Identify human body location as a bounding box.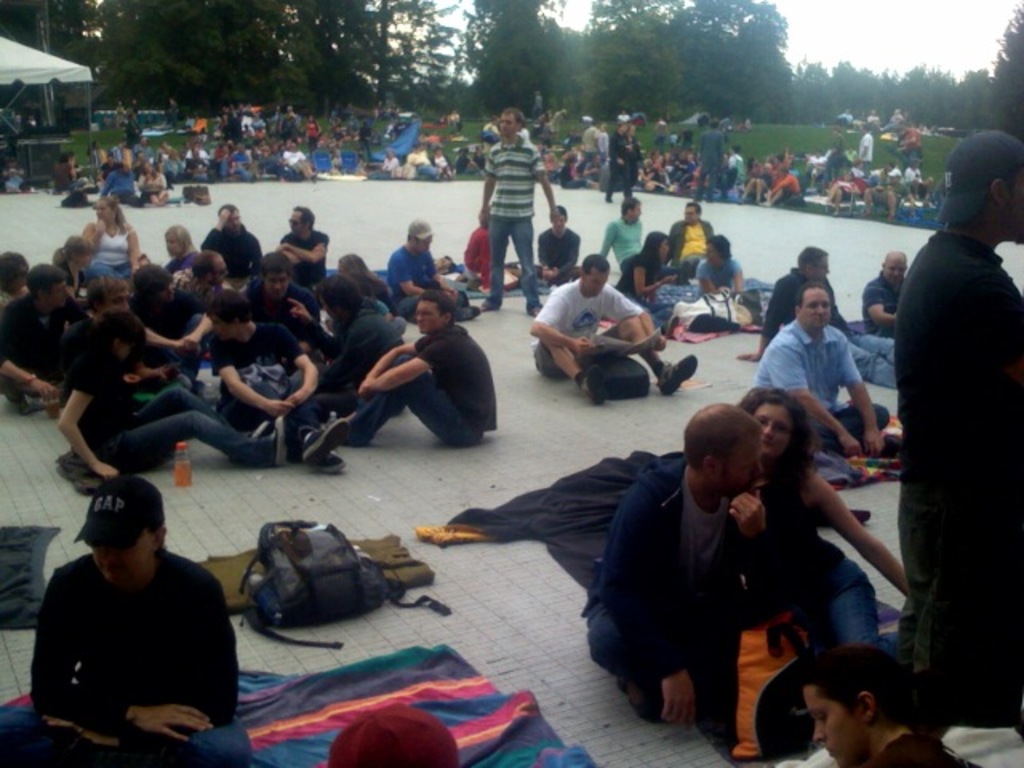
crop(750, 272, 886, 459).
